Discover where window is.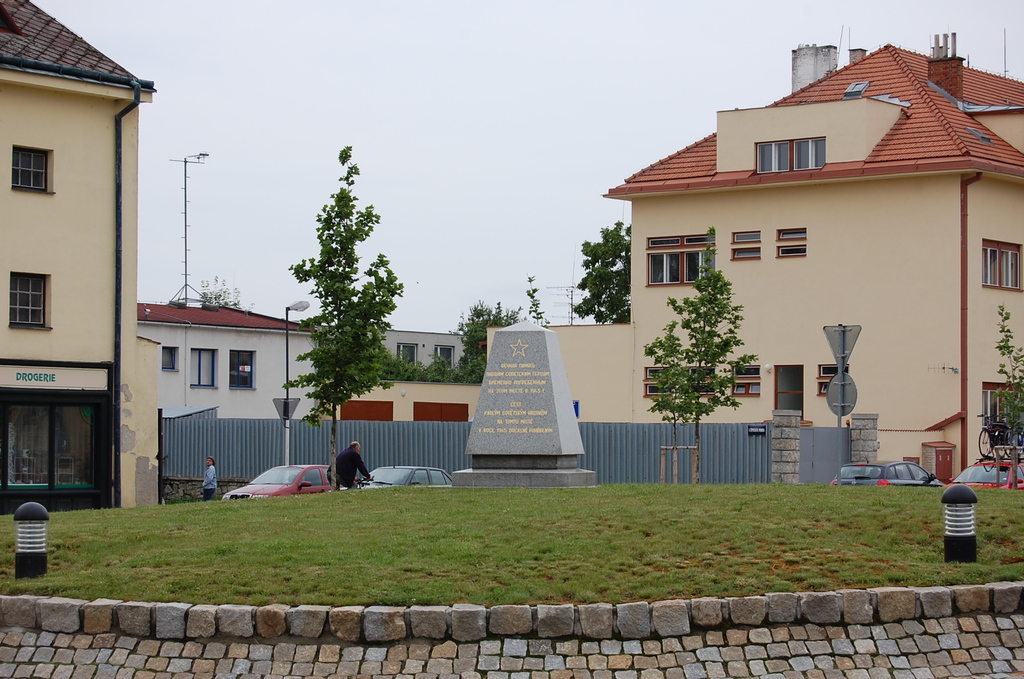
Discovered at region(189, 350, 221, 389).
